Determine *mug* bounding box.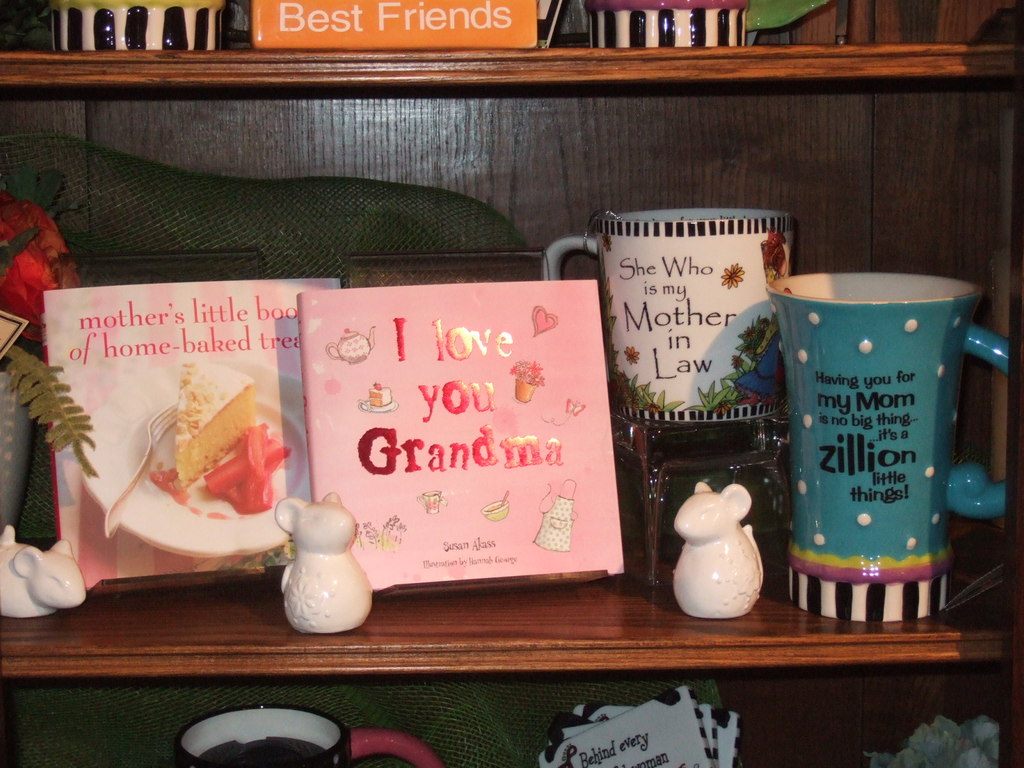
Determined: <box>178,712,442,767</box>.
